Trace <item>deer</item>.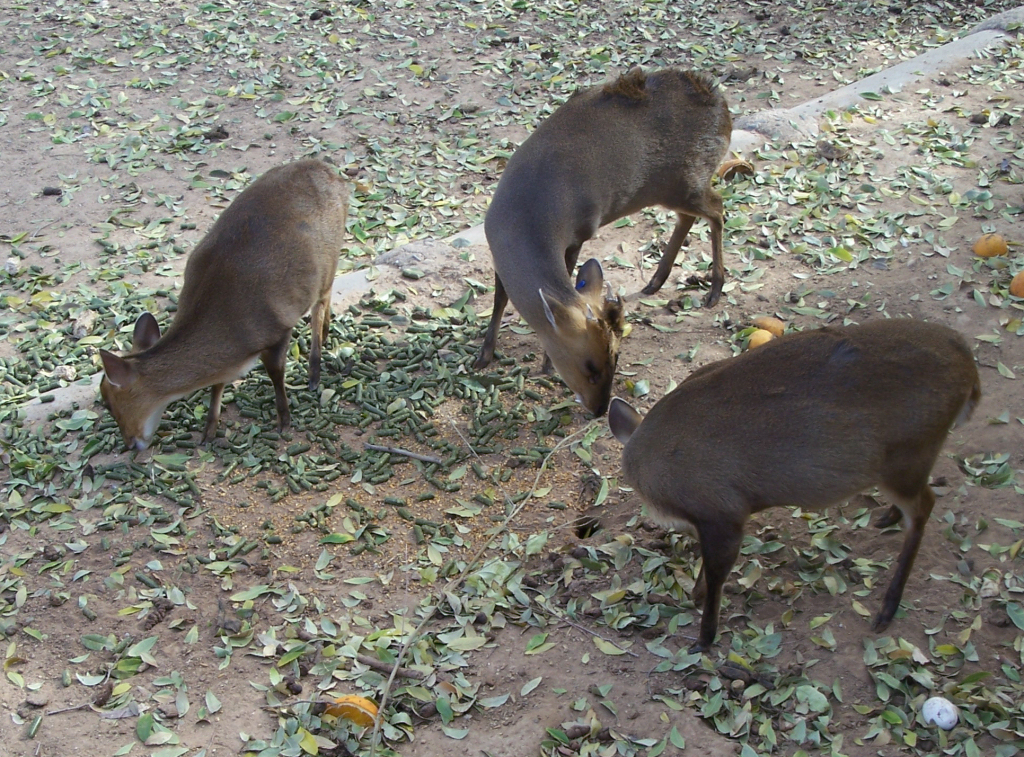
Traced to x1=100, y1=158, x2=349, y2=453.
